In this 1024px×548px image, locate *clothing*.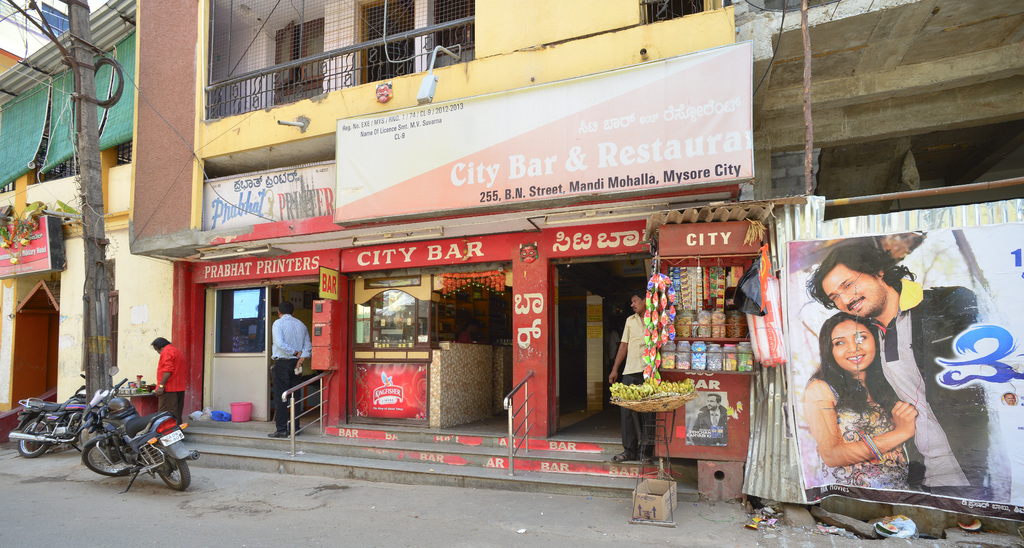
Bounding box: bbox(270, 316, 314, 430).
